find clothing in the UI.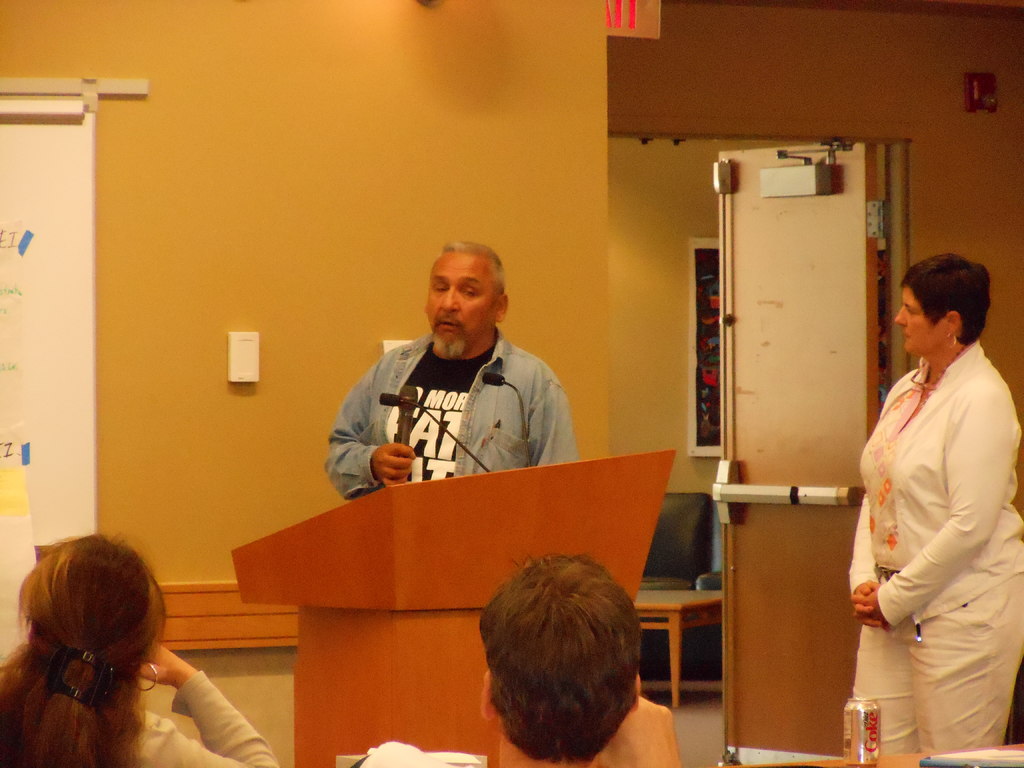
UI element at x1=849 y1=300 x2=1011 y2=743.
